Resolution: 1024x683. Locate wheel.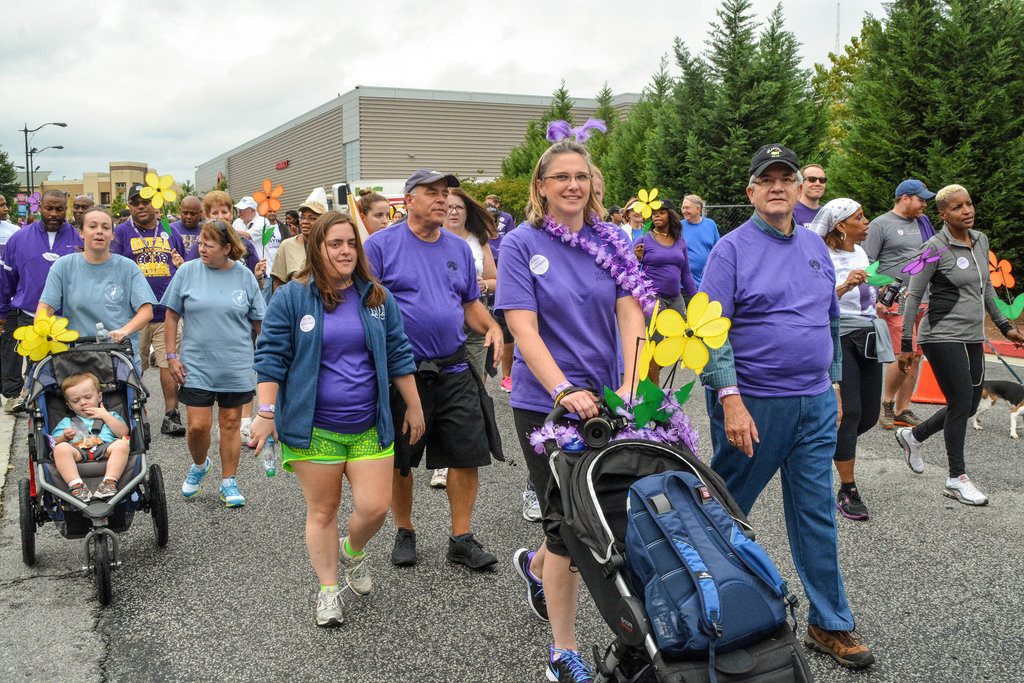
<bbox>17, 478, 40, 566</bbox>.
